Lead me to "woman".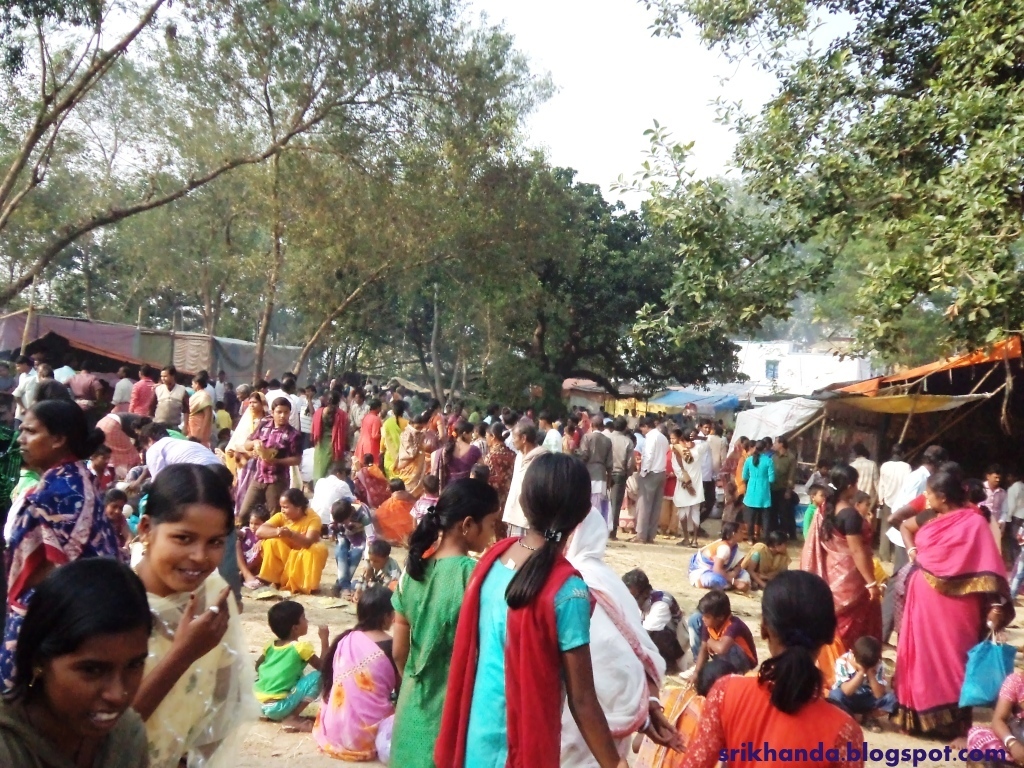
Lead to (761, 438, 773, 458).
